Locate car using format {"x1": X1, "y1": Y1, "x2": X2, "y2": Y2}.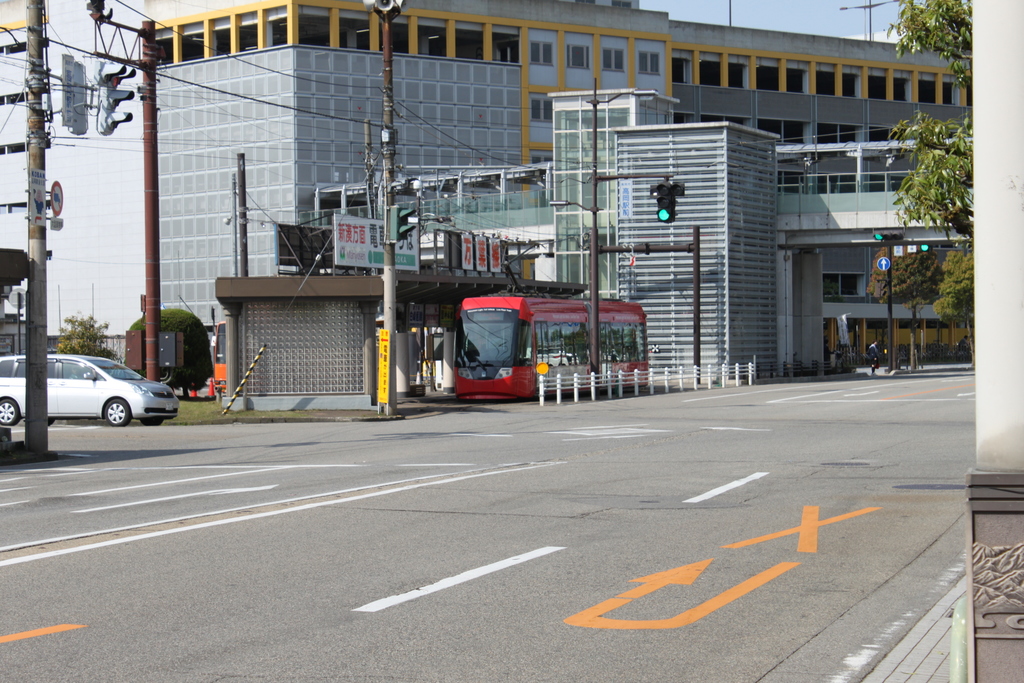
{"x1": 0, "y1": 352, "x2": 181, "y2": 425}.
